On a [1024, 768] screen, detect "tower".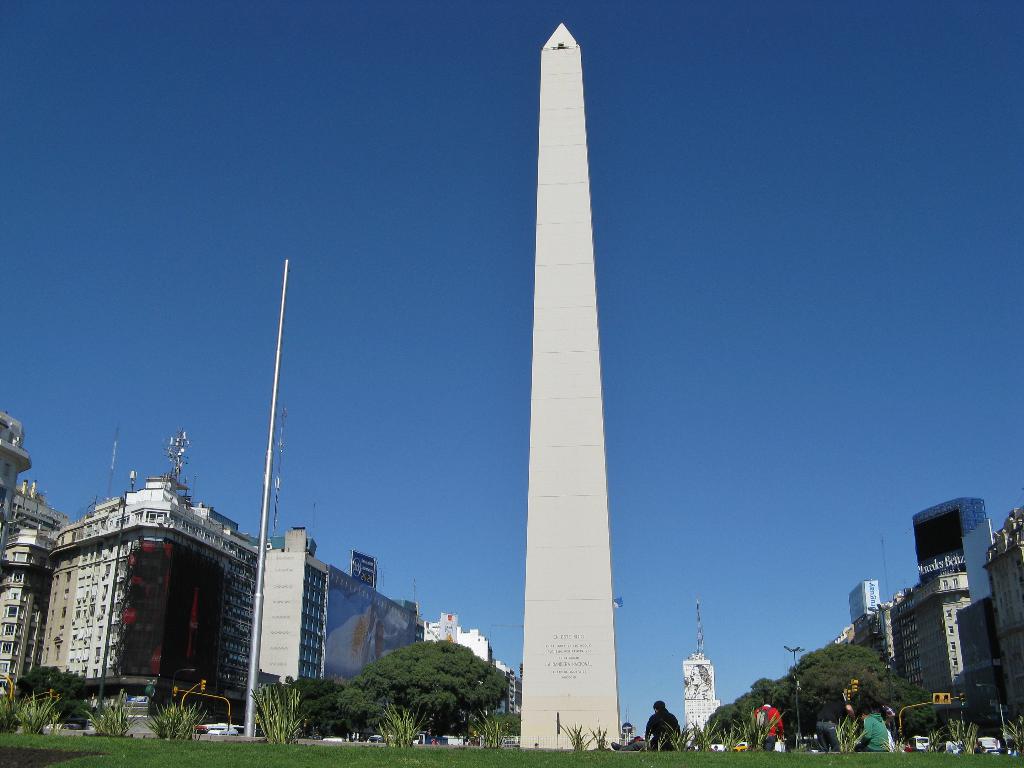
{"x1": 0, "y1": 416, "x2": 56, "y2": 721}.
